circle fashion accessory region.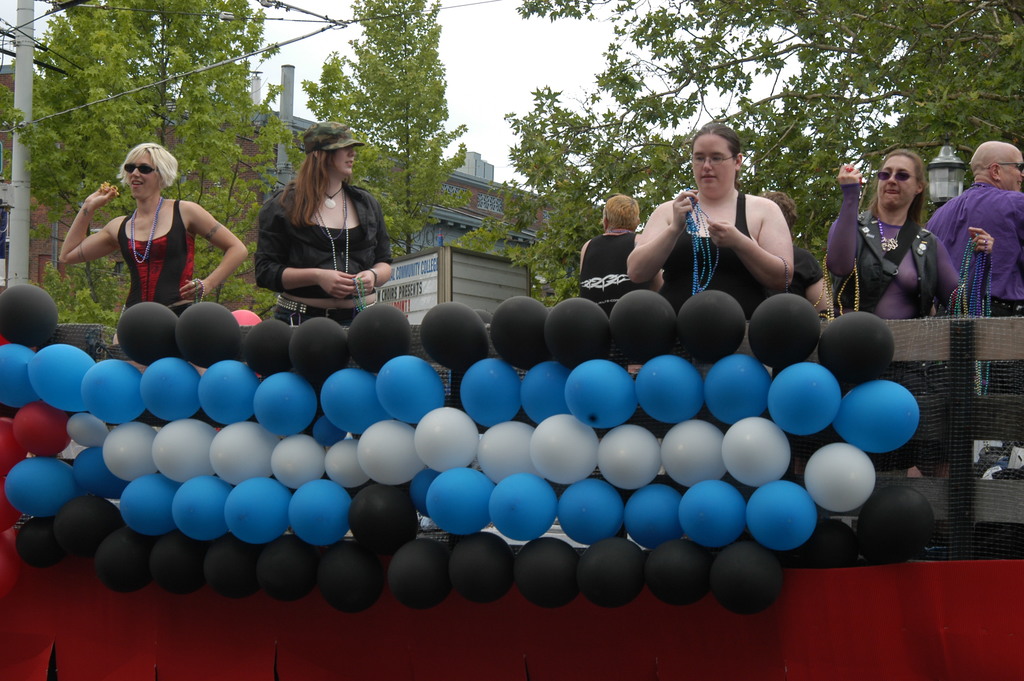
Region: locate(303, 122, 369, 154).
